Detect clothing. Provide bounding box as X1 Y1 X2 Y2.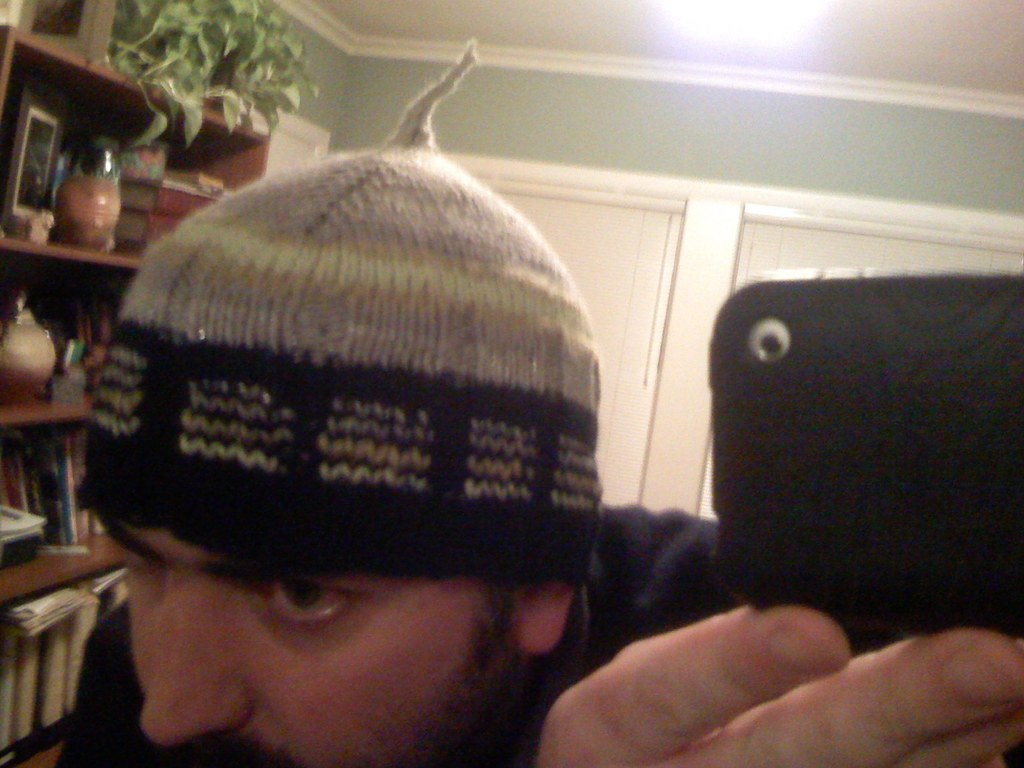
53 500 1023 767.
